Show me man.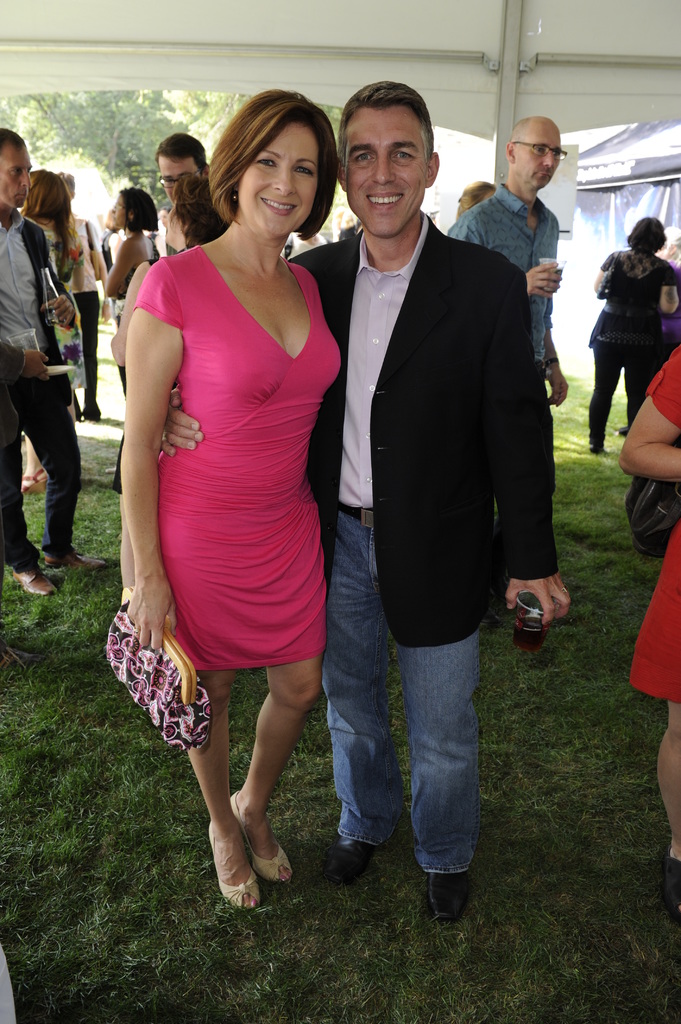
man is here: (x1=58, y1=171, x2=112, y2=428).
